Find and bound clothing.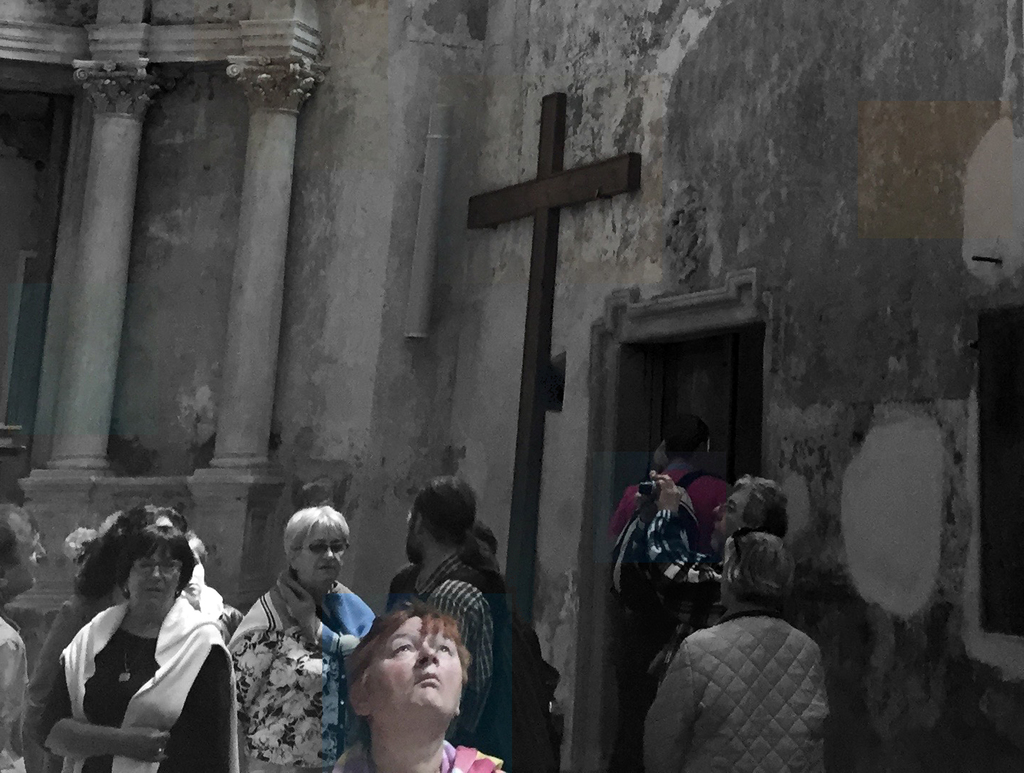
Bound: bbox(448, 734, 507, 772).
